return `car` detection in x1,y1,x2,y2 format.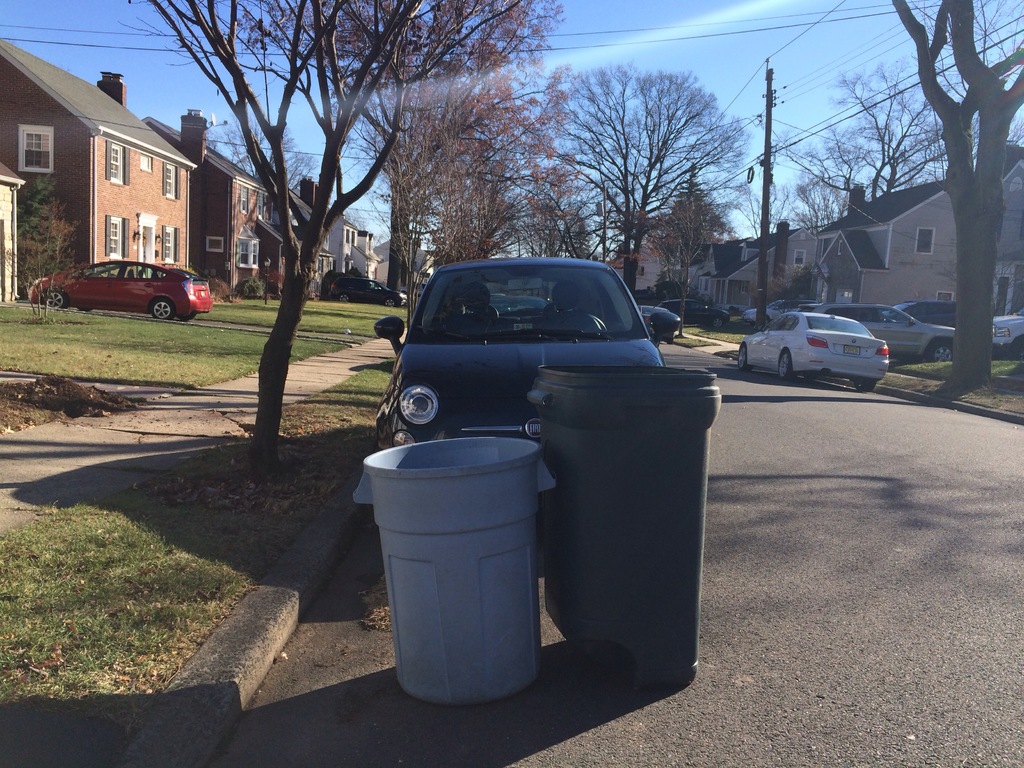
499,295,545,308.
